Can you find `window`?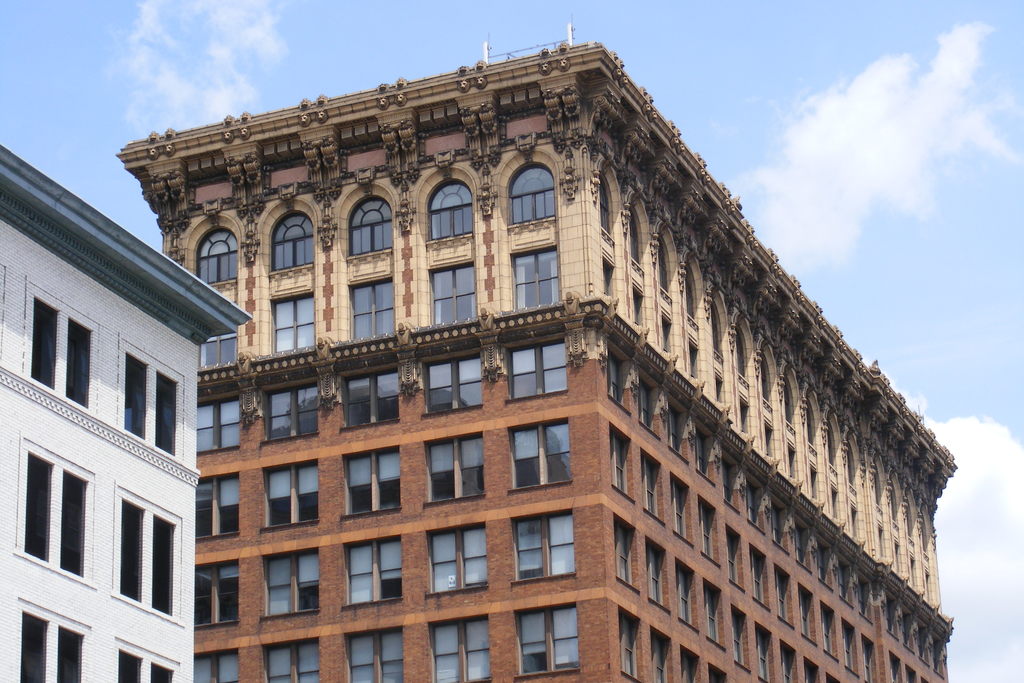
Yes, bounding box: <region>348, 288, 397, 349</region>.
